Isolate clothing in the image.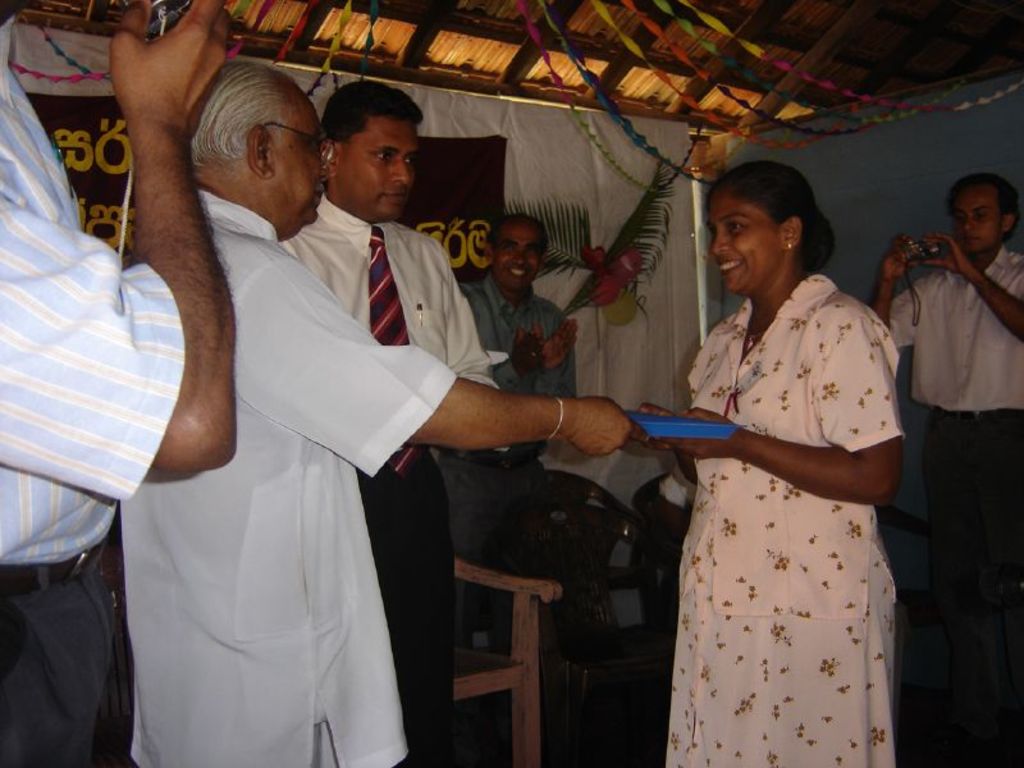
Isolated region: pyautogui.locateOnScreen(616, 246, 927, 701).
